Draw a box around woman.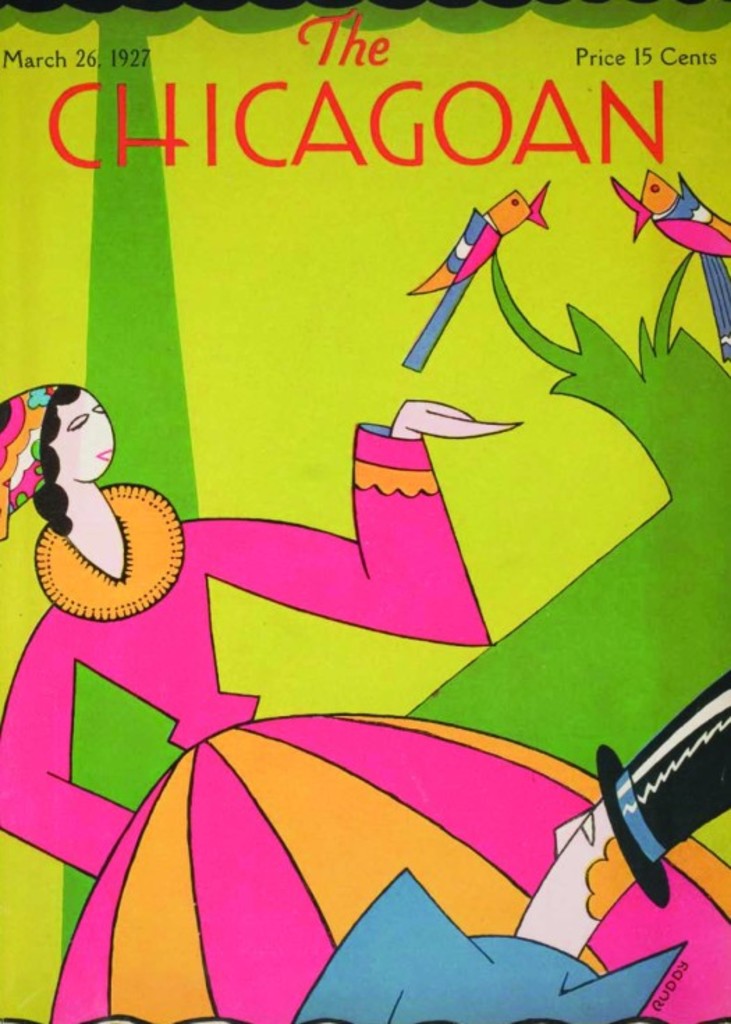
pyautogui.locateOnScreen(0, 375, 730, 1023).
